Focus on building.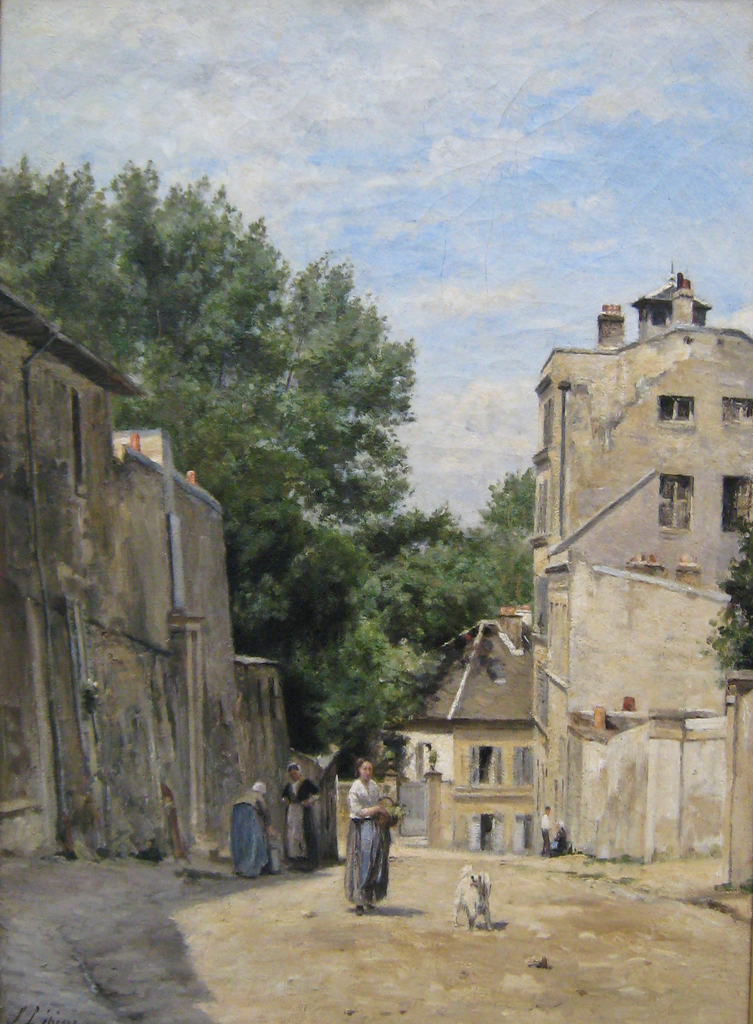
Focused at (left=532, top=257, right=752, bottom=855).
